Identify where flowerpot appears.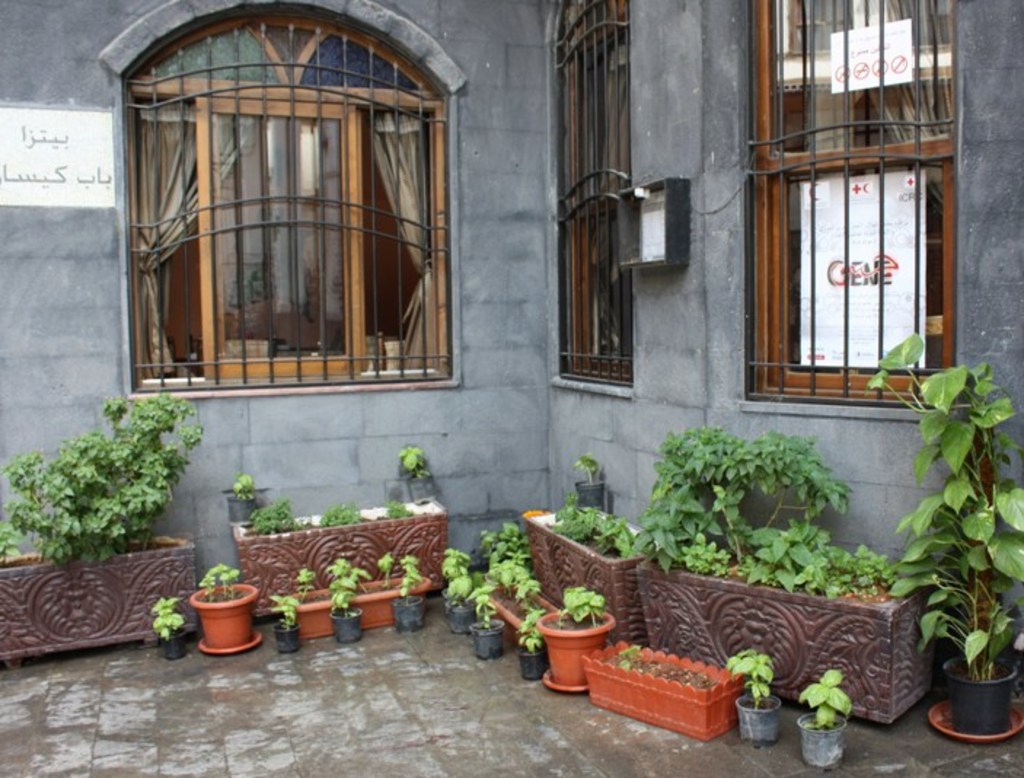
Appears at <region>188, 578, 258, 650</region>.
